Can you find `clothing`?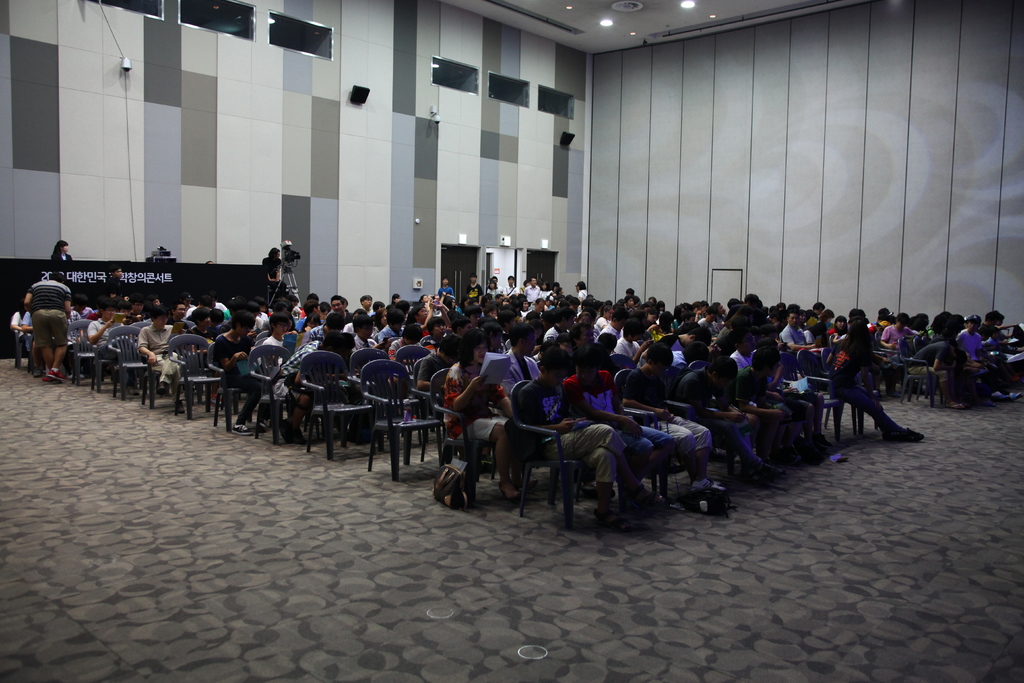
Yes, bounding box: <box>680,363,766,478</box>.
